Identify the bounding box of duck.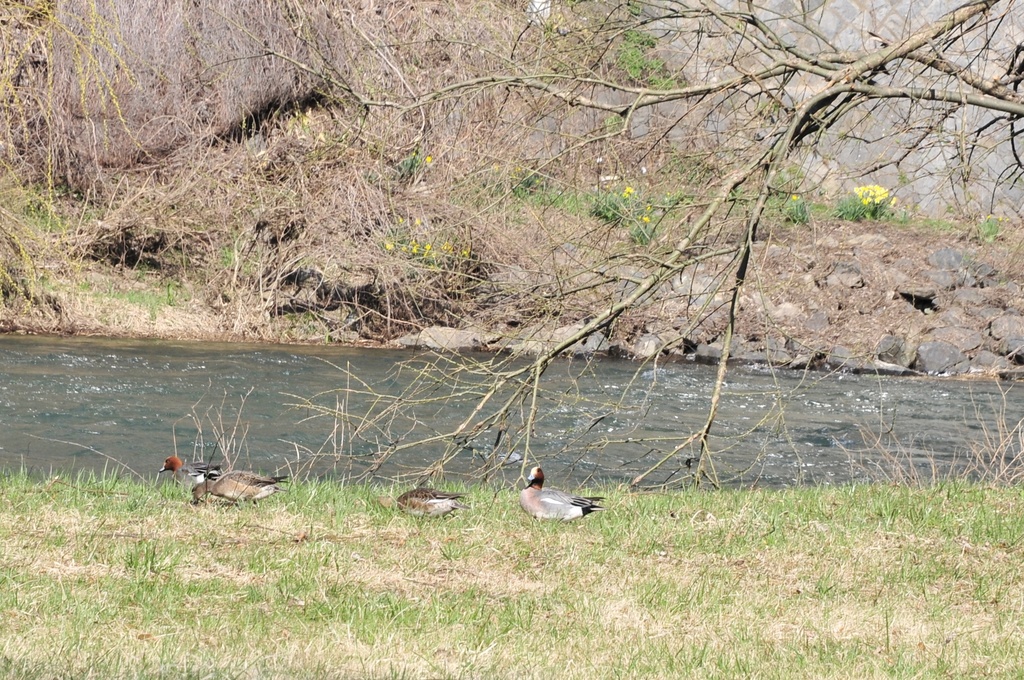
box(185, 471, 291, 518).
